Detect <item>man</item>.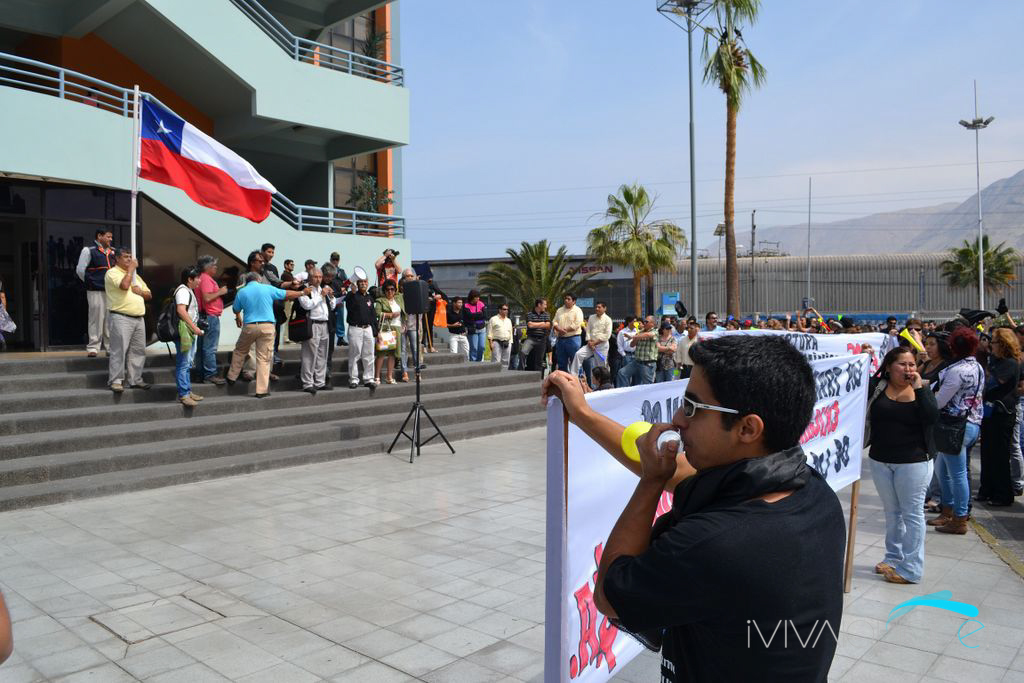
Detected at bbox=(294, 266, 340, 394).
